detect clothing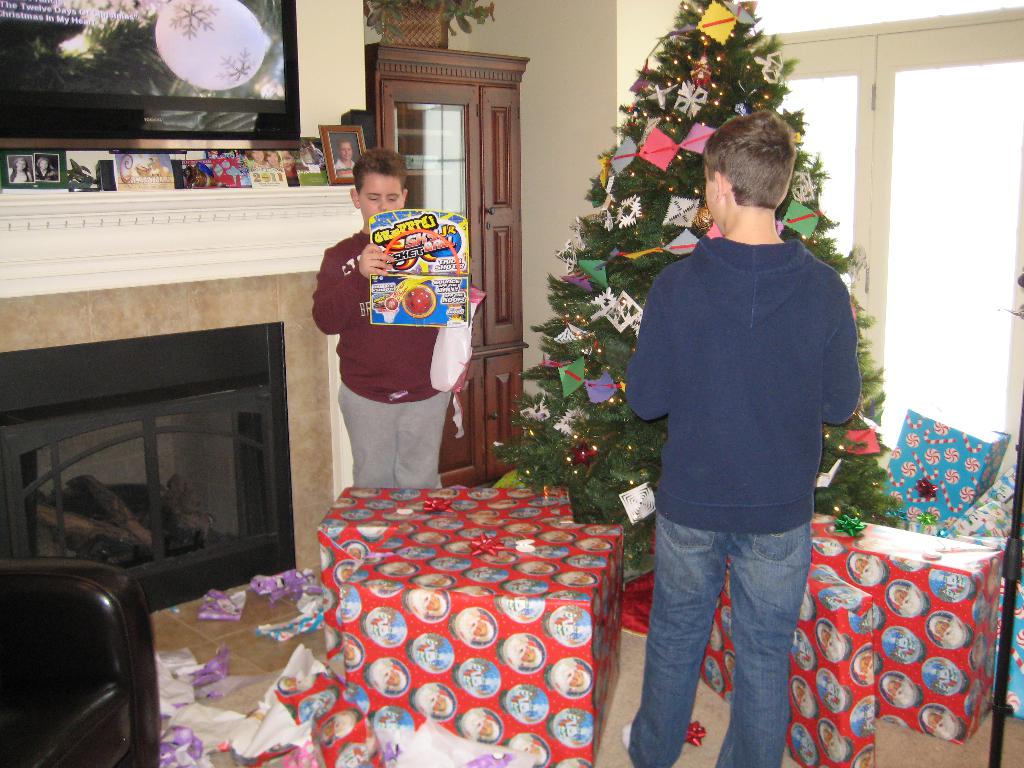
305:239:454:486
